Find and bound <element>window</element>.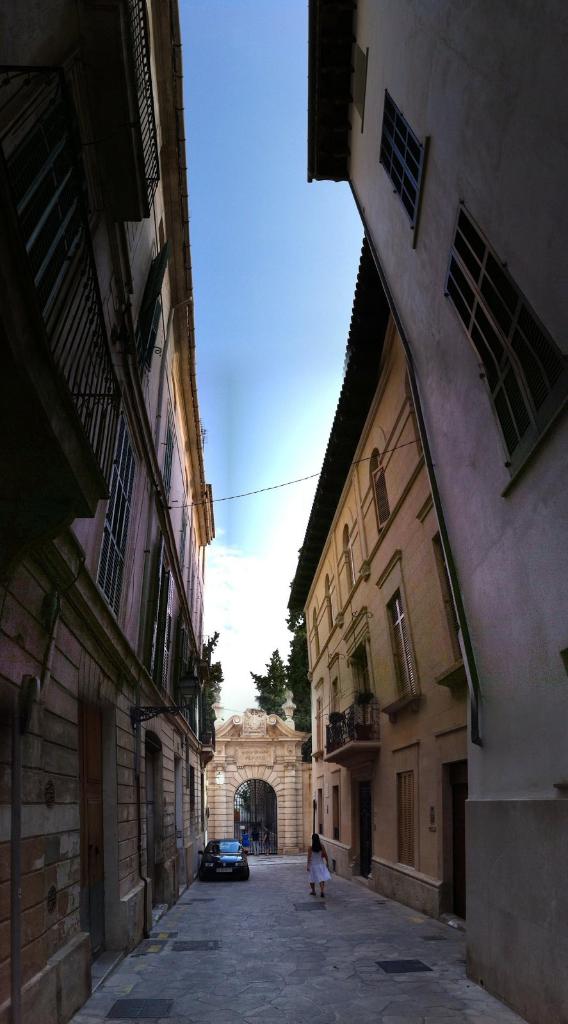
Bound: bbox=[455, 202, 500, 497].
